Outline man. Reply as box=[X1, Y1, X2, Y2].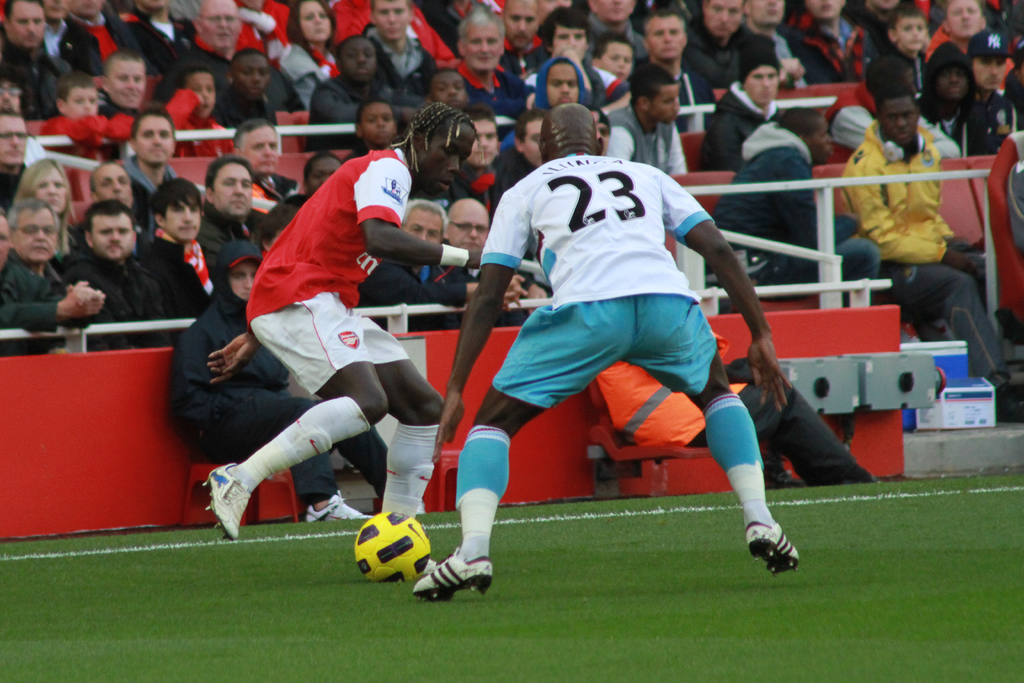
box=[596, 72, 705, 179].
